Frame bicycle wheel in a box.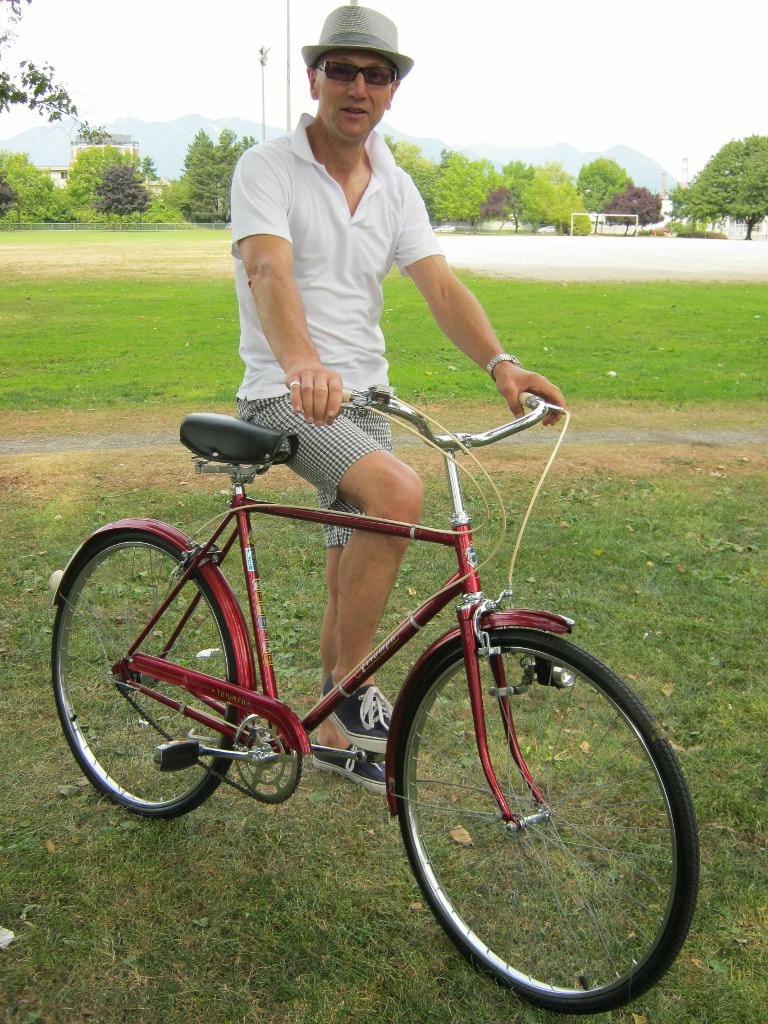
rect(58, 521, 266, 829).
